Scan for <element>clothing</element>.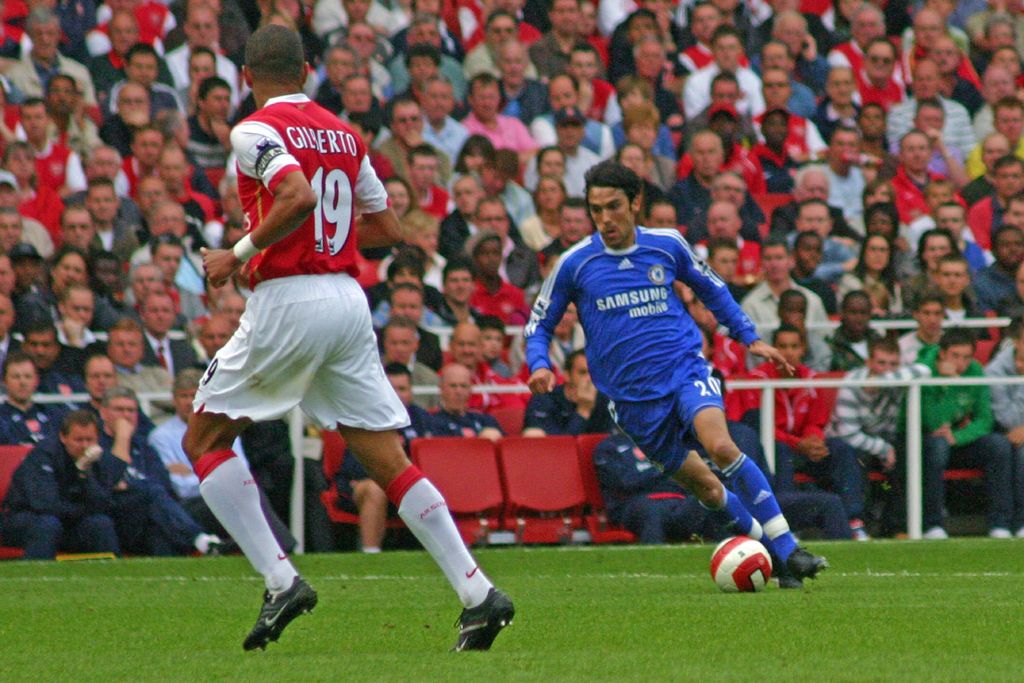
Scan result: bbox=[538, 33, 574, 74].
